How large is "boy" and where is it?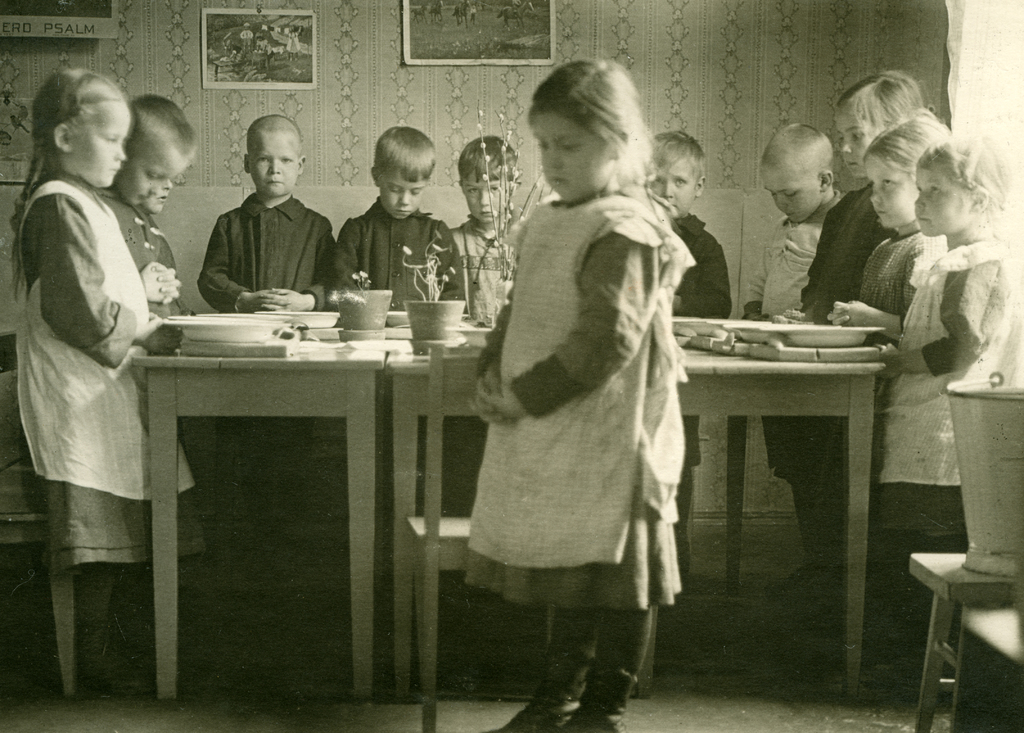
Bounding box: x1=744 y1=129 x2=845 y2=579.
